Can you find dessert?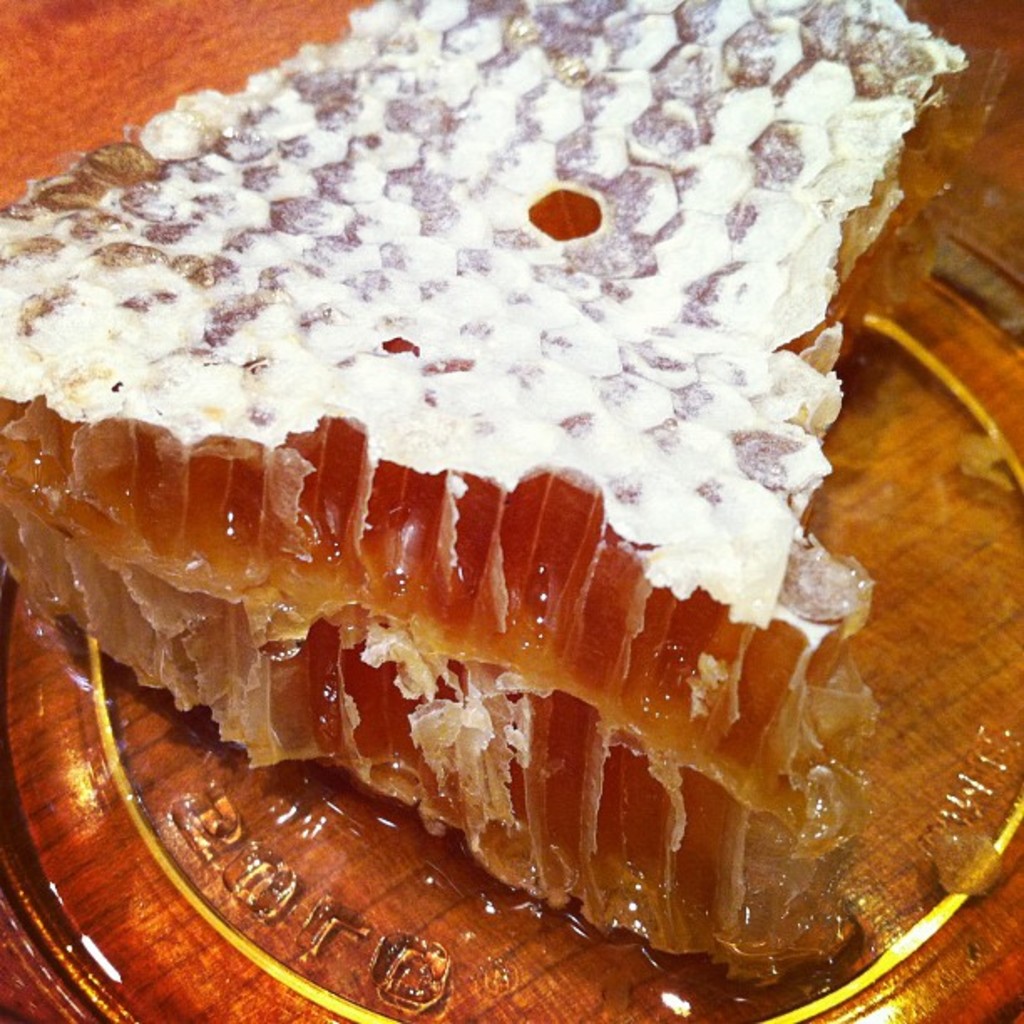
Yes, bounding box: 22,0,1006,970.
